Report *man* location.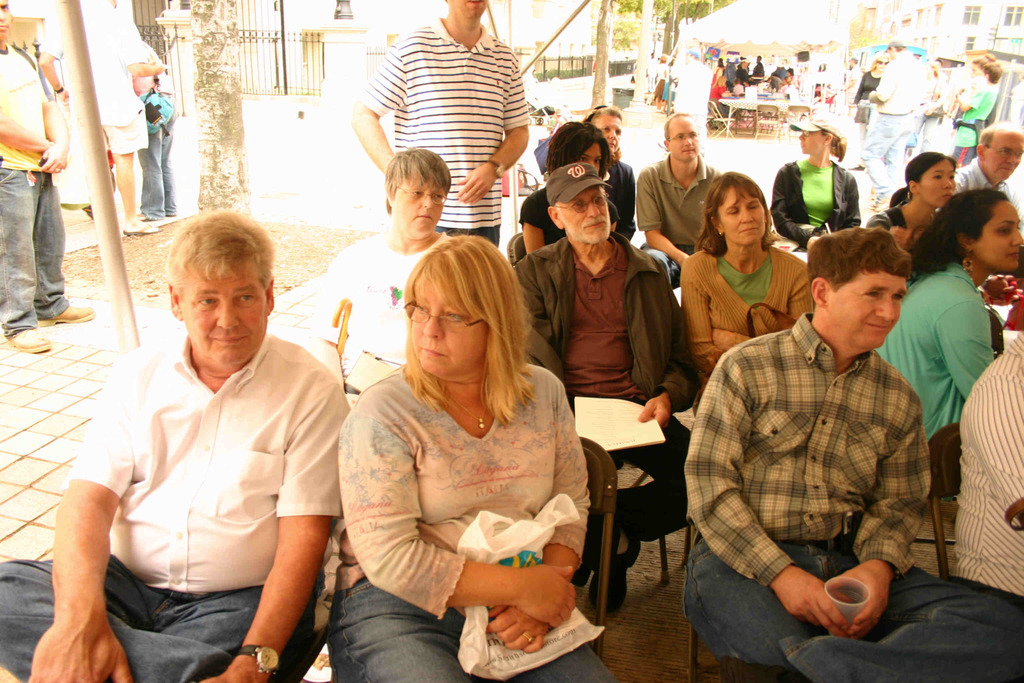
Report: 692,207,954,668.
